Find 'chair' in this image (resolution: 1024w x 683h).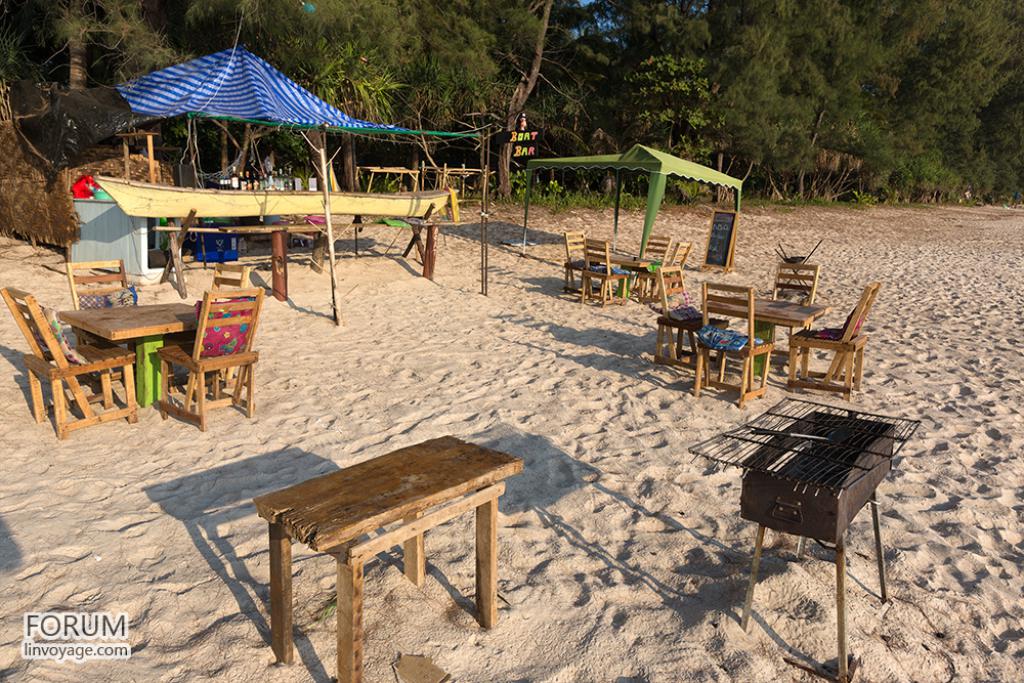
<region>147, 283, 264, 432</region>.
